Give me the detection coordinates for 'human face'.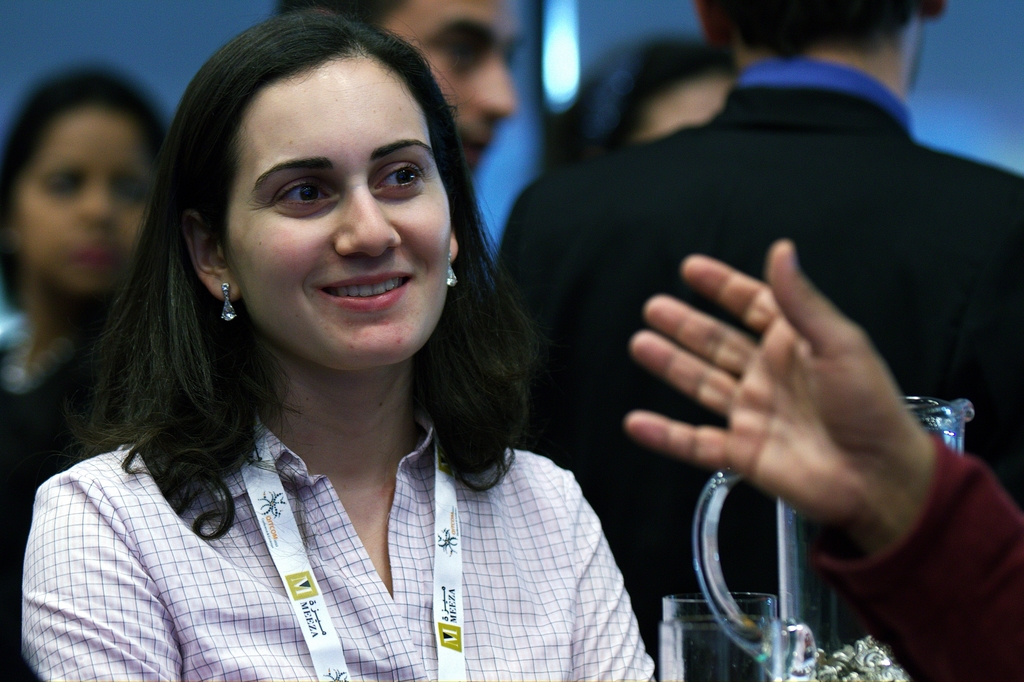
box(381, 0, 522, 176).
